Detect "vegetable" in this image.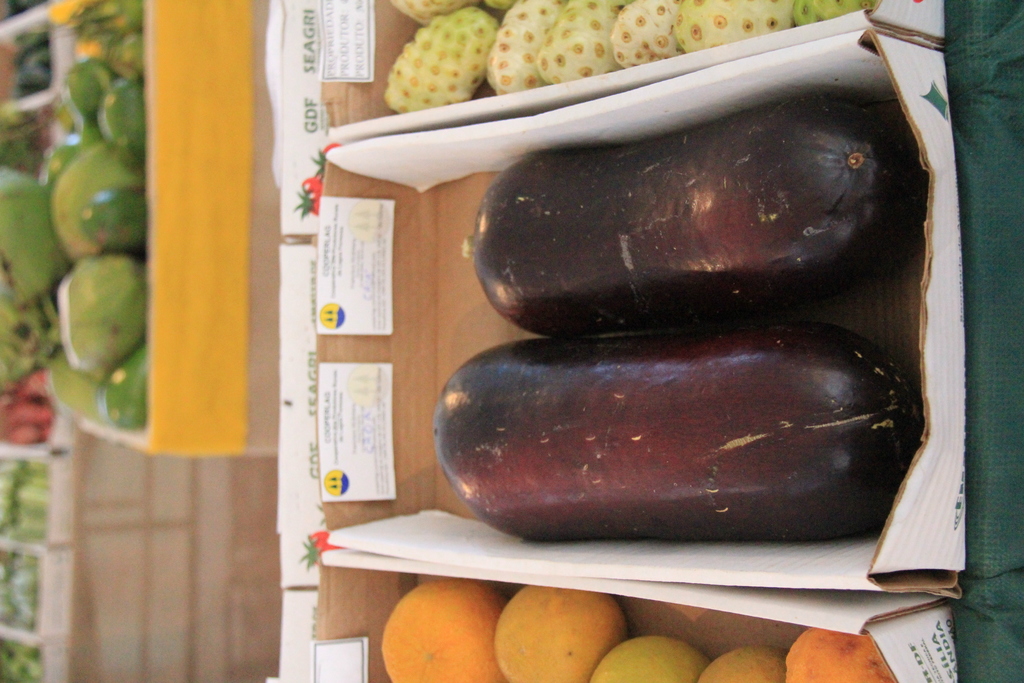
Detection: box=[432, 339, 929, 549].
